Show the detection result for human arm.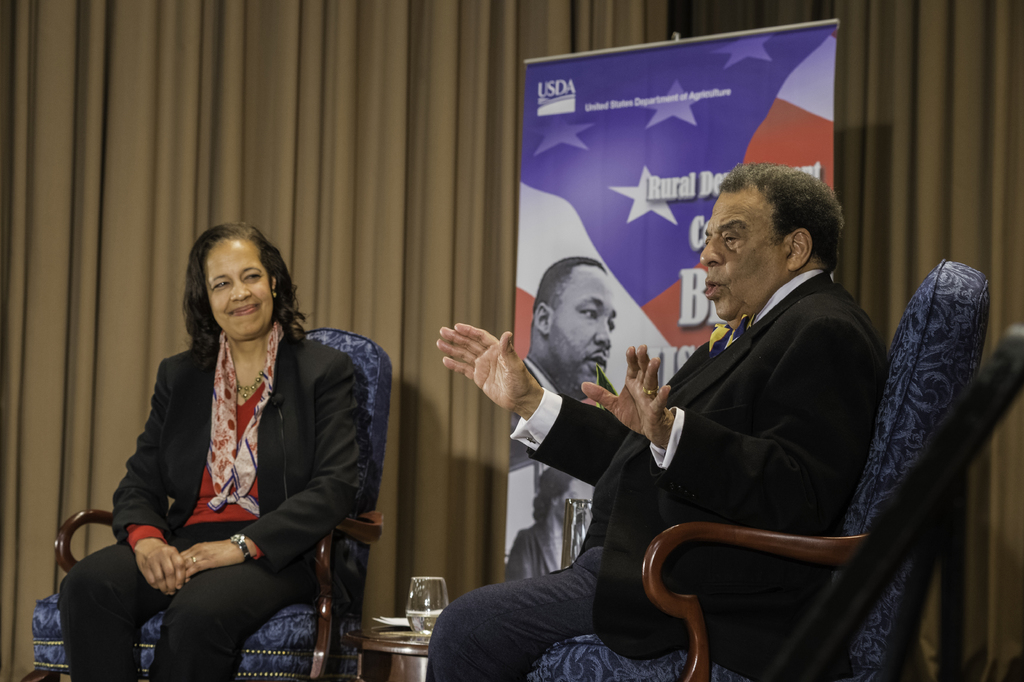
(173,329,392,591).
